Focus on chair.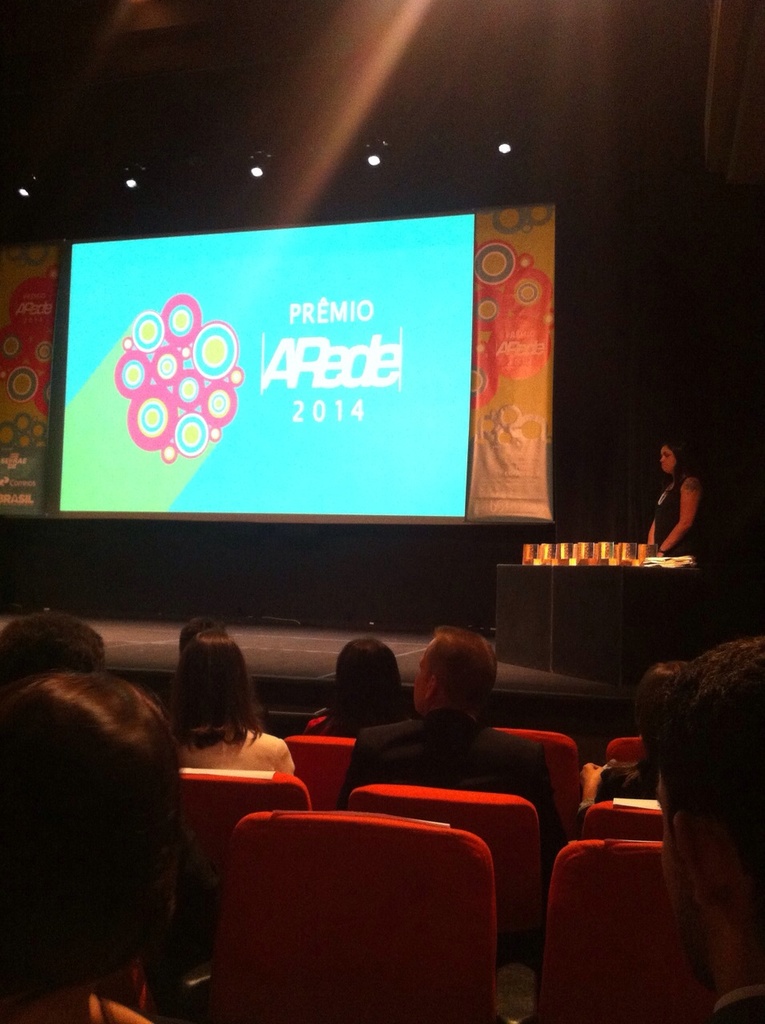
Focused at locate(173, 764, 327, 975).
